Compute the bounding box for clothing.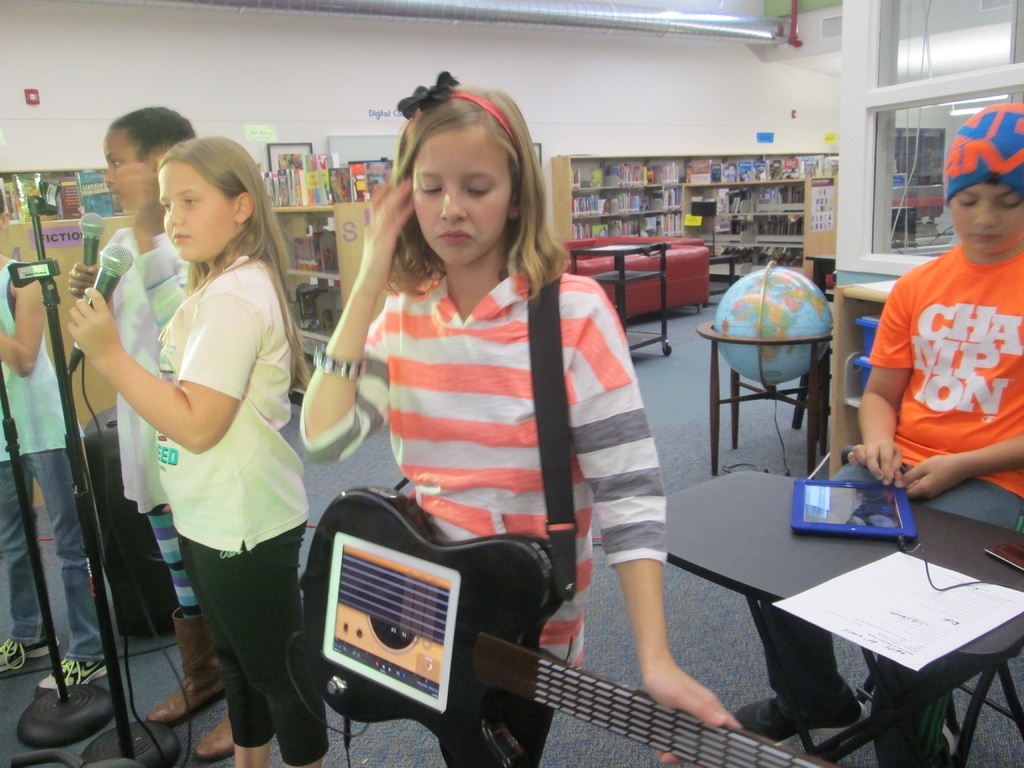
{"x1": 106, "y1": 231, "x2": 218, "y2": 638}.
